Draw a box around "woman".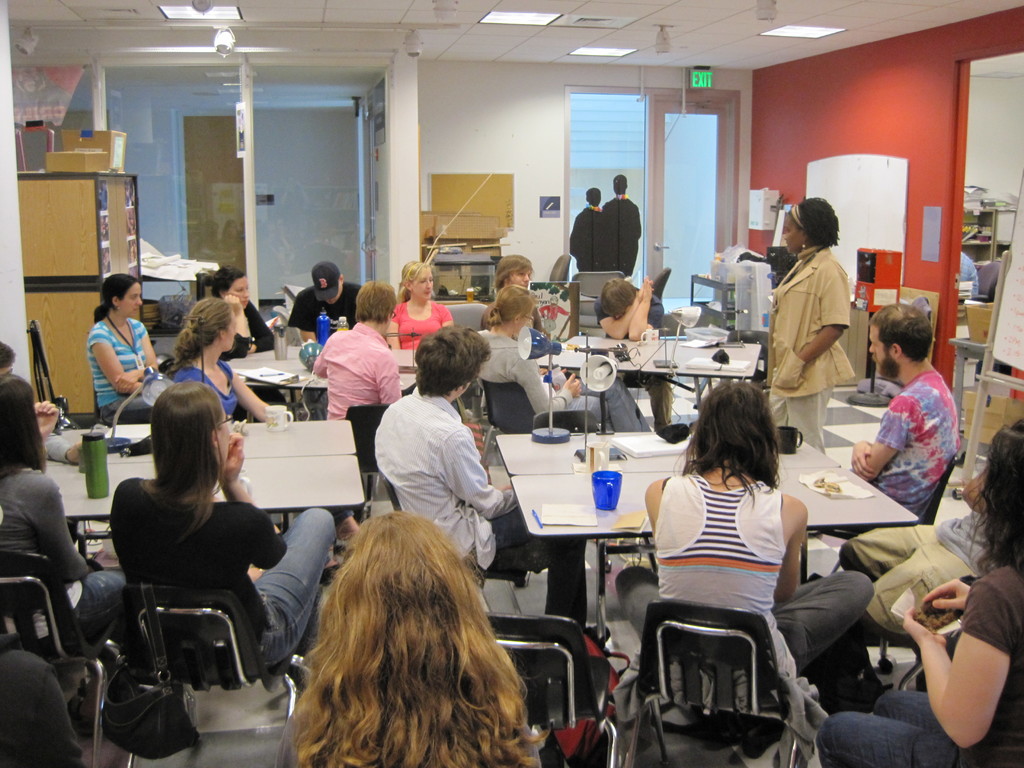
detection(814, 418, 1023, 767).
